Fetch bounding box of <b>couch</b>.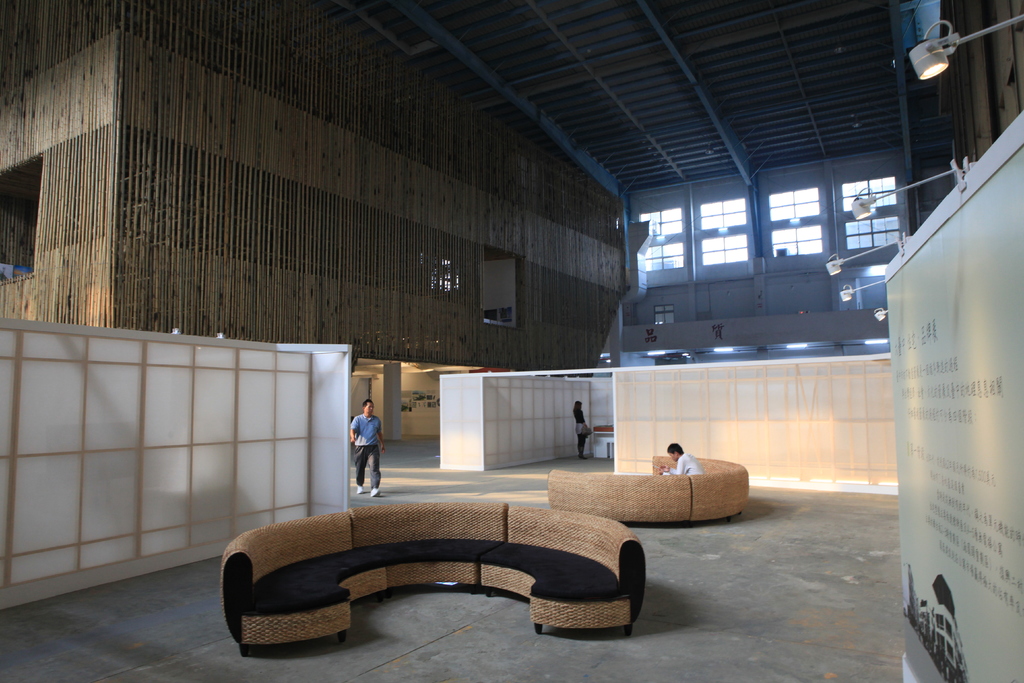
Bbox: (199, 493, 685, 652).
